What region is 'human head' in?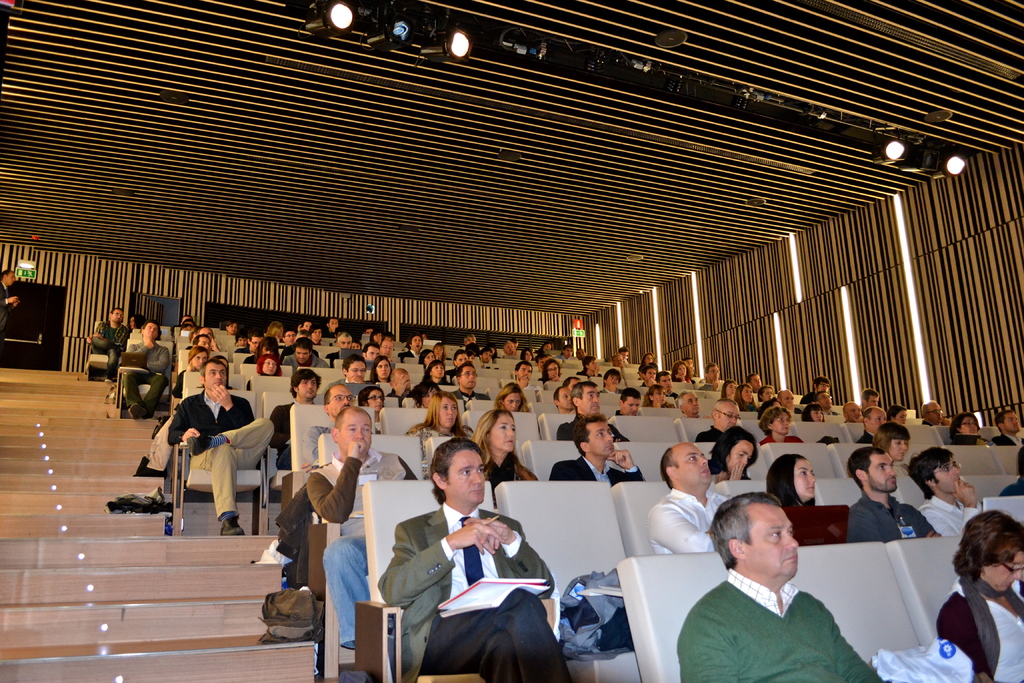
detection(950, 411, 981, 437).
